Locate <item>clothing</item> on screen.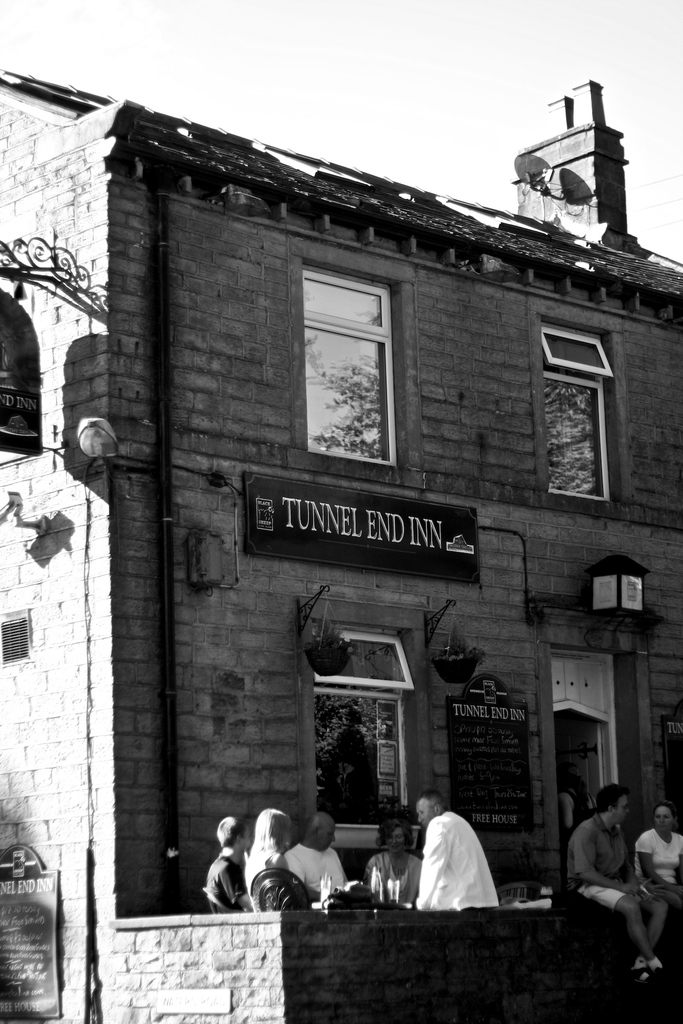
On screen at <region>564, 810, 643, 910</region>.
